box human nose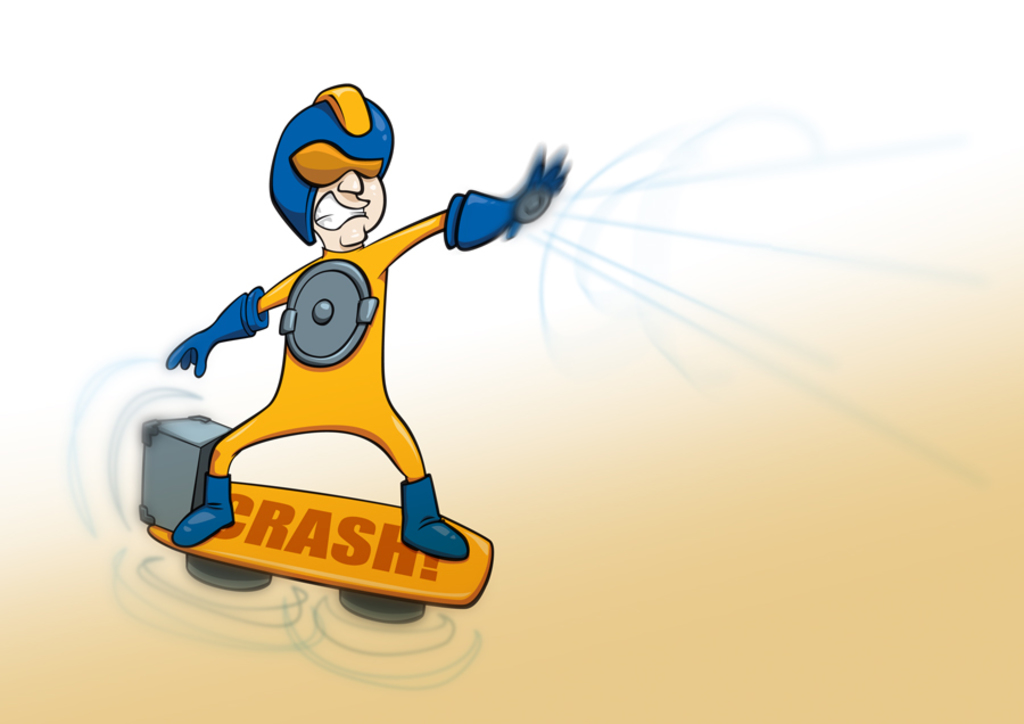
(338, 170, 362, 194)
